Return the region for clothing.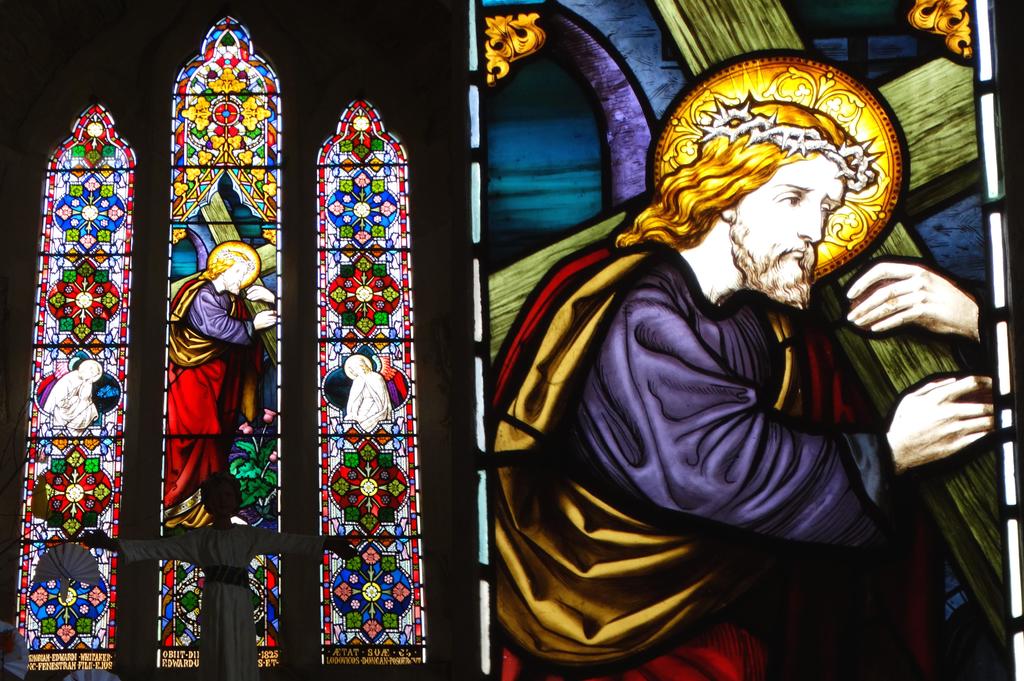
locate(47, 367, 99, 430).
